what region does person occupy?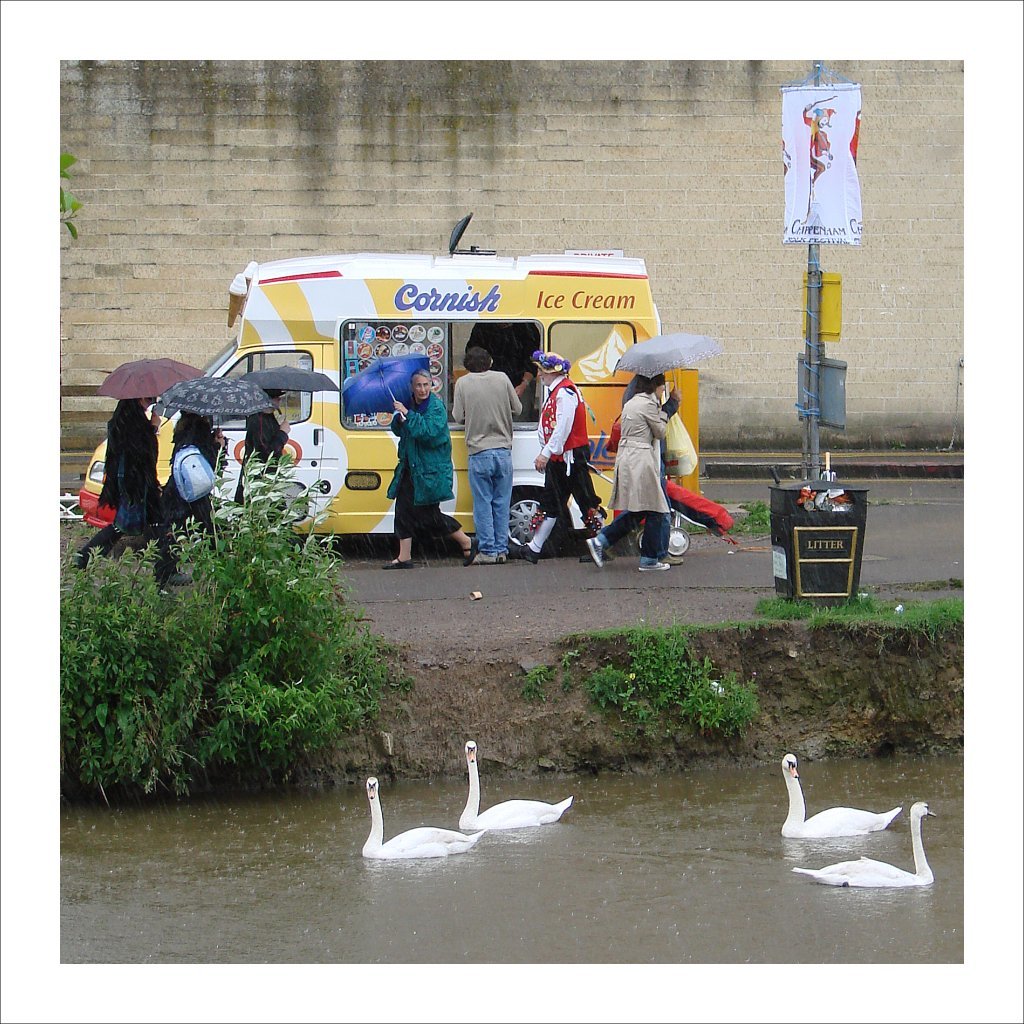
detection(165, 414, 218, 533).
